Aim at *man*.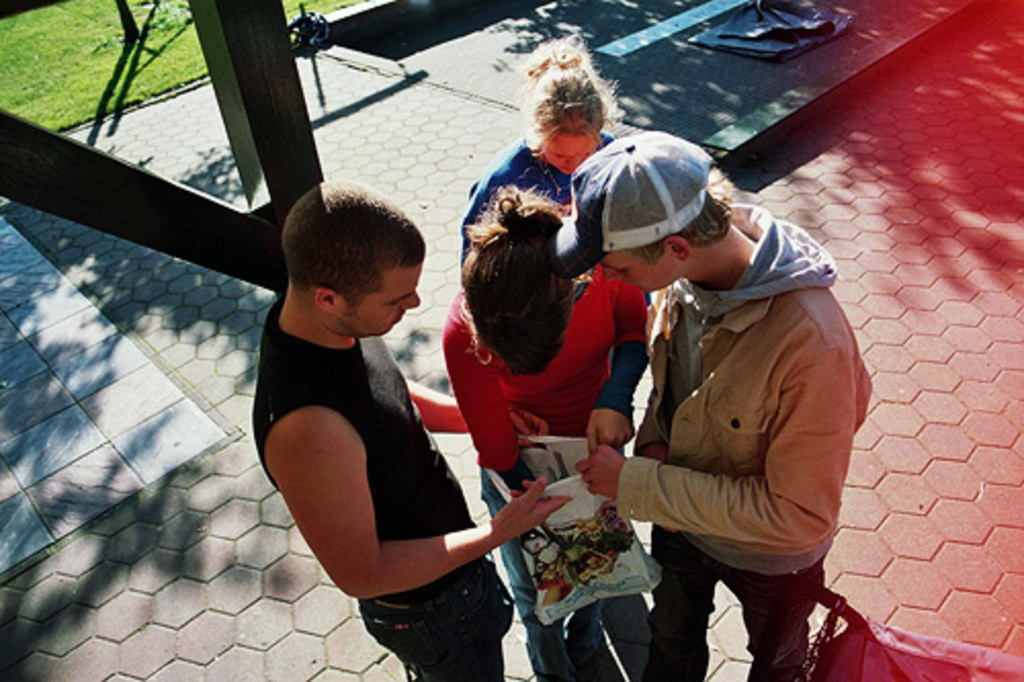
Aimed at x1=553 y1=129 x2=866 y2=680.
